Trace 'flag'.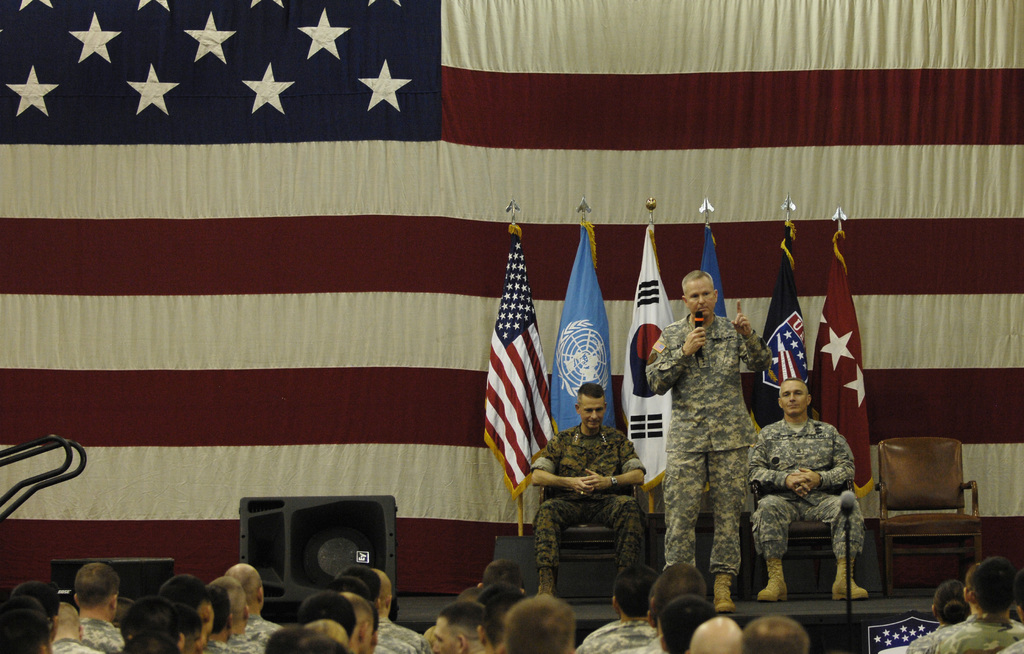
Traced to <box>701,222,724,318</box>.
